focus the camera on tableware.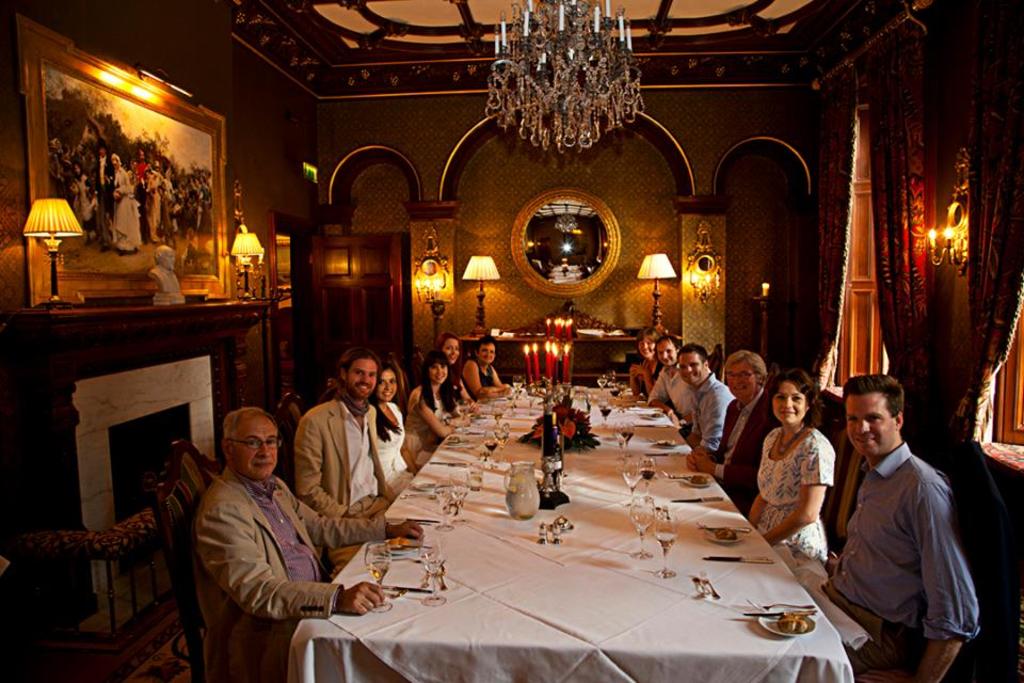
Focus region: (x1=430, y1=460, x2=470, y2=466).
